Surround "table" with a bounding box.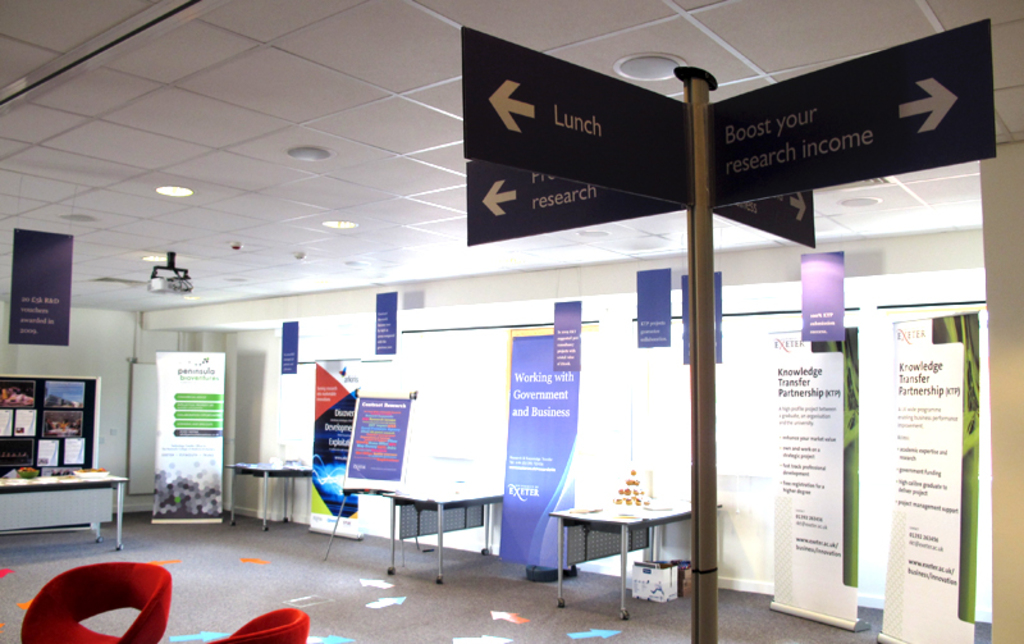
select_region(380, 488, 513, 584).
